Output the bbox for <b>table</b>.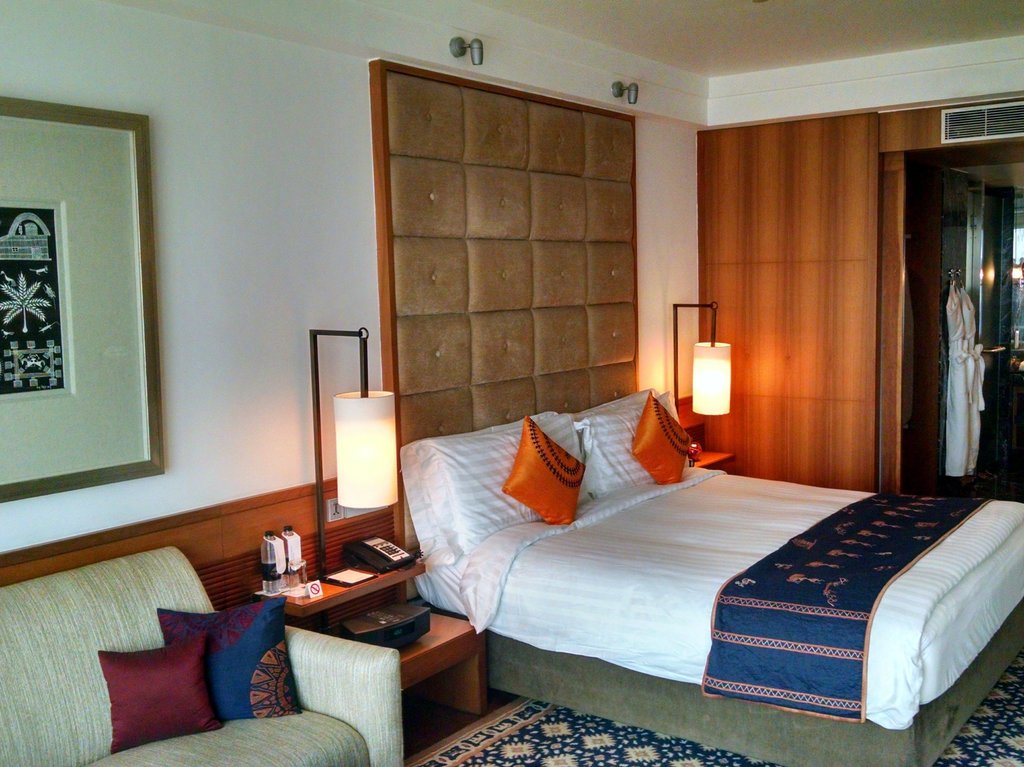
[249,562,488,711].
